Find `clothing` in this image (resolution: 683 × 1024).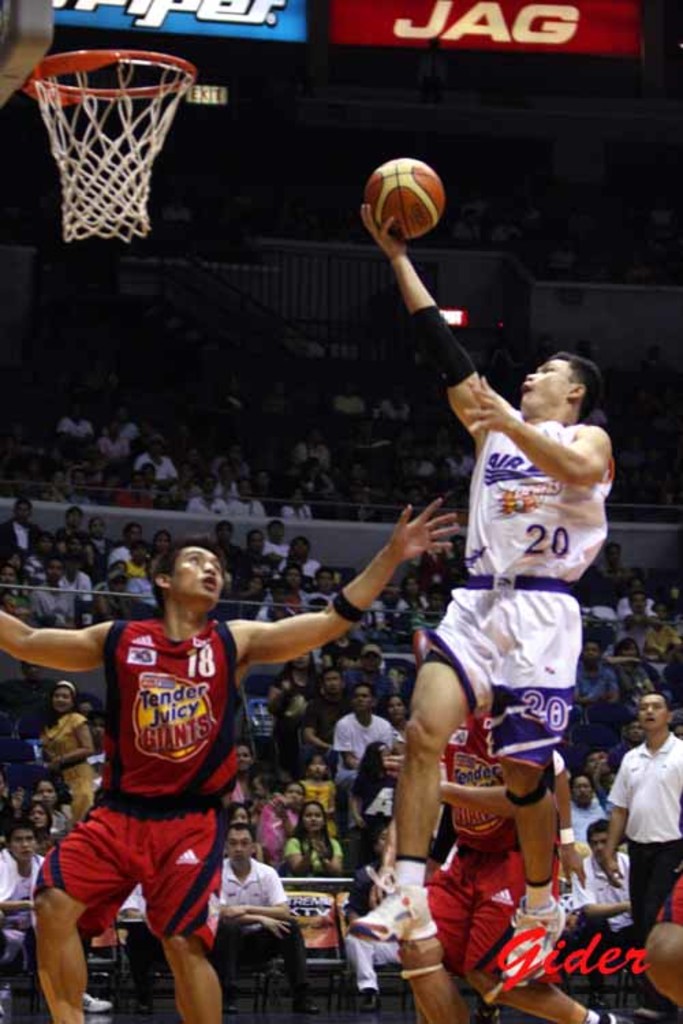
left=46, top=612, right=295, bottom=982.
